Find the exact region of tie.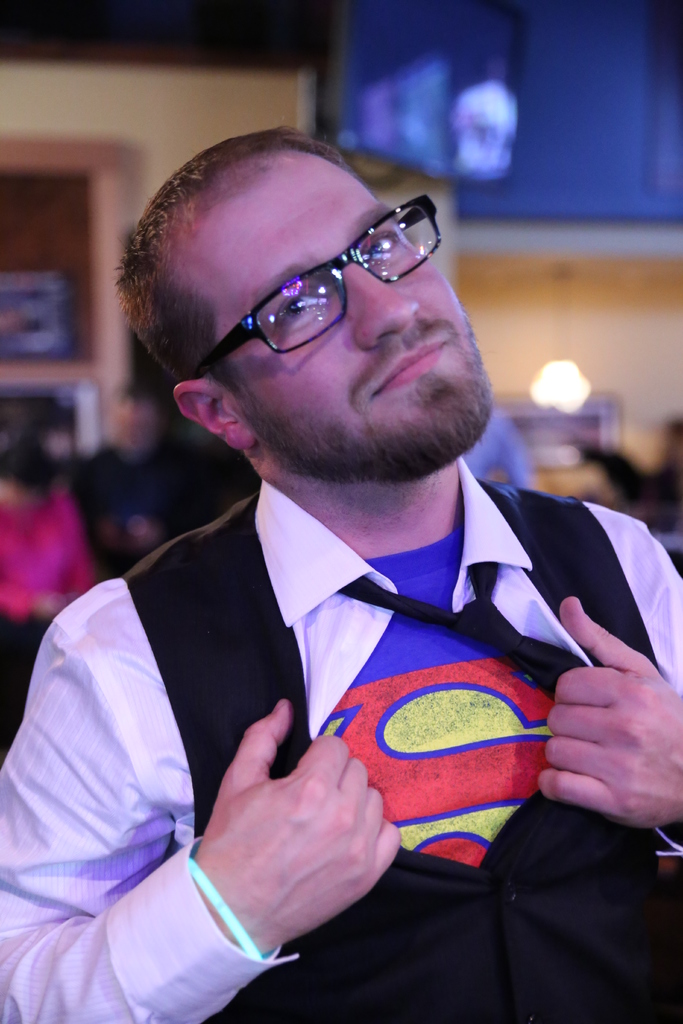
Exact region: {"x1": 325, "y1": 568, "x2": 618, "y2": 715}.
